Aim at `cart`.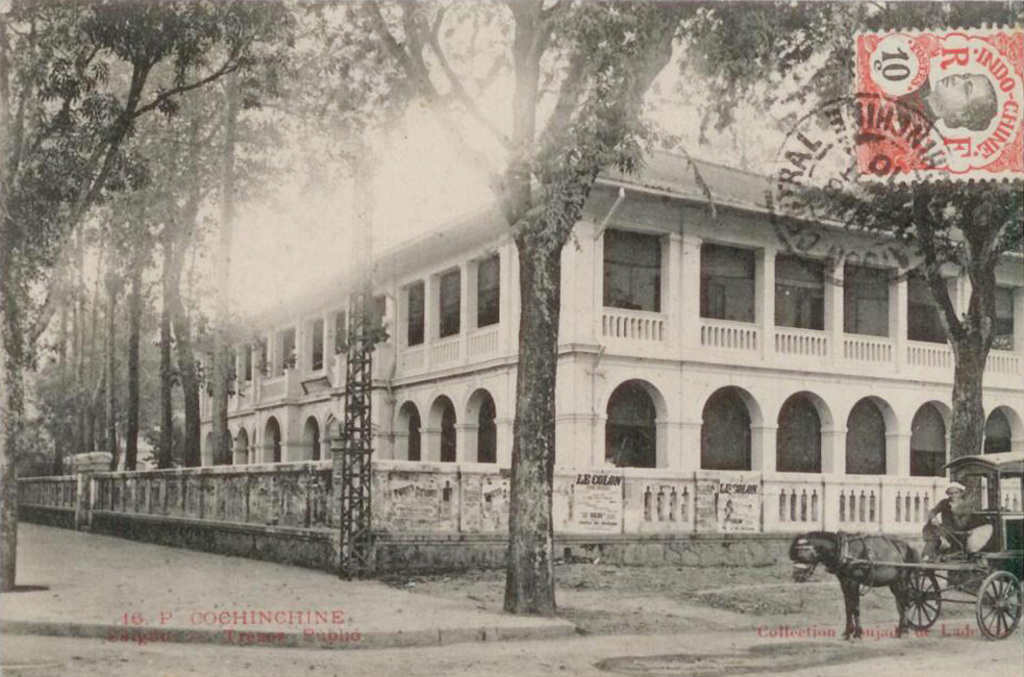
Aimed at box(843, 450, 1023, 645).
